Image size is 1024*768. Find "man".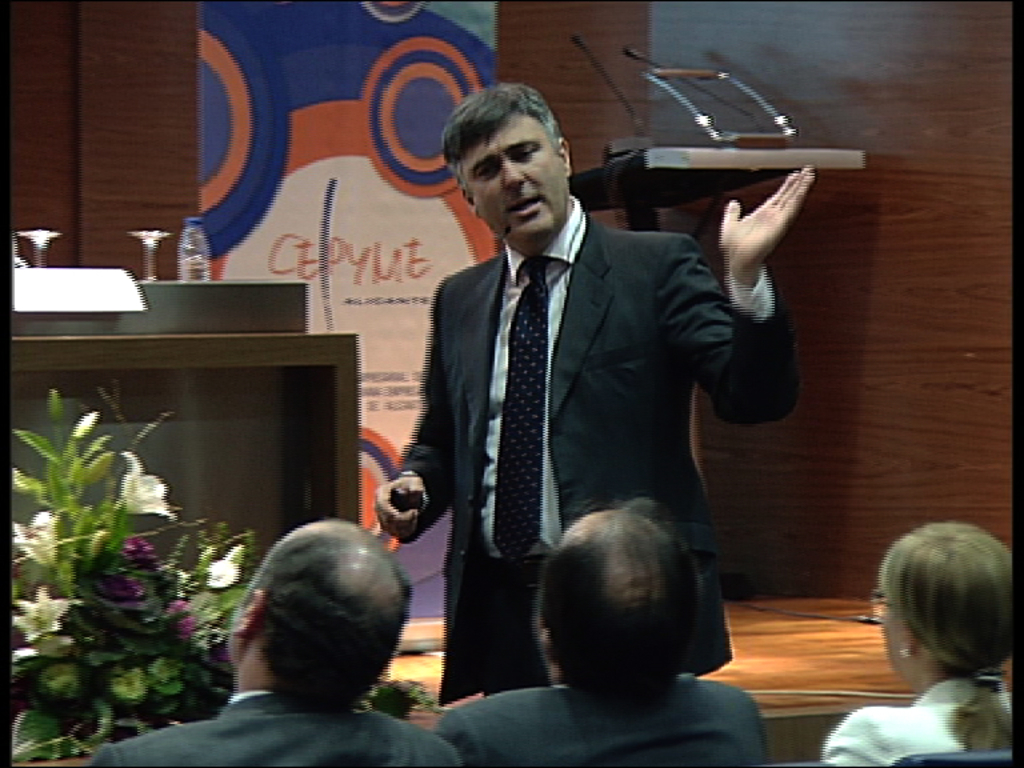
left=377, top=195, right=800, bottom=667.
